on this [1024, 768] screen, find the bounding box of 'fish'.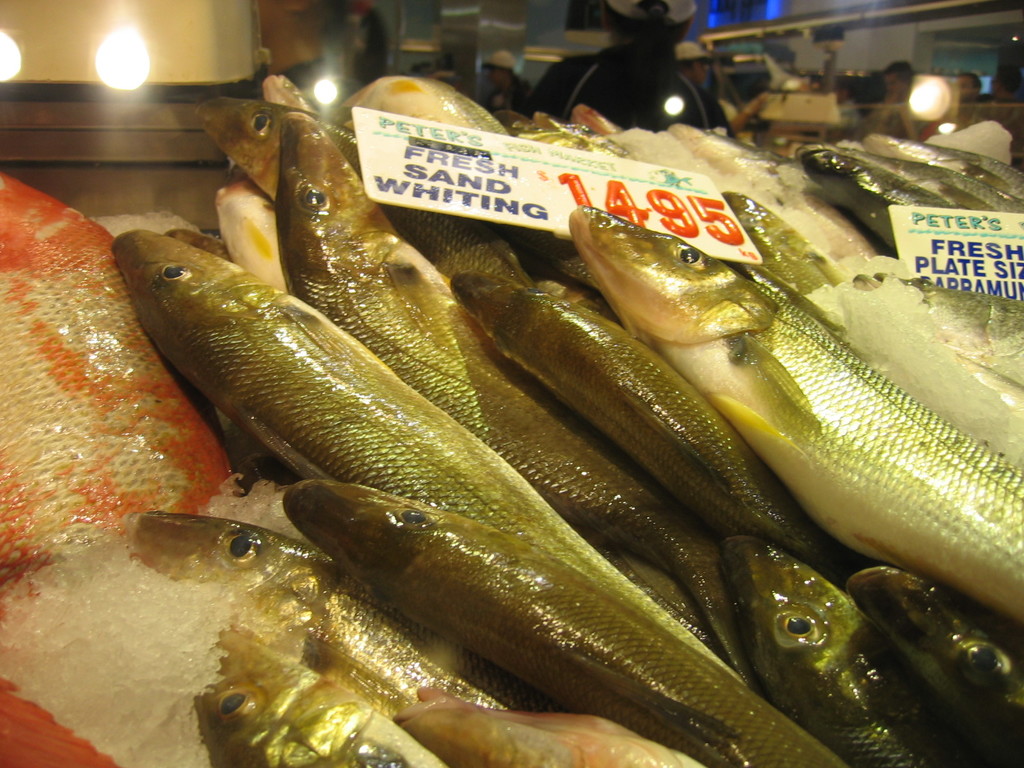
Bounding box: BBox(285, 484, 842, 767).
